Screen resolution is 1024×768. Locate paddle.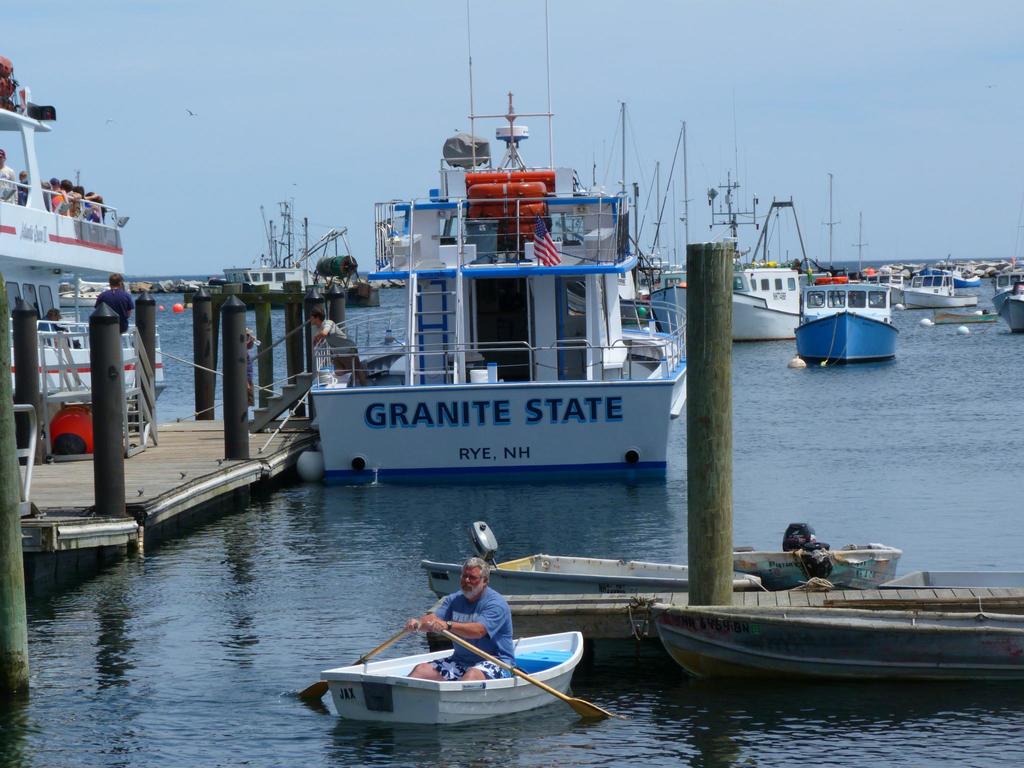
region(301, 622, 416, 701).
